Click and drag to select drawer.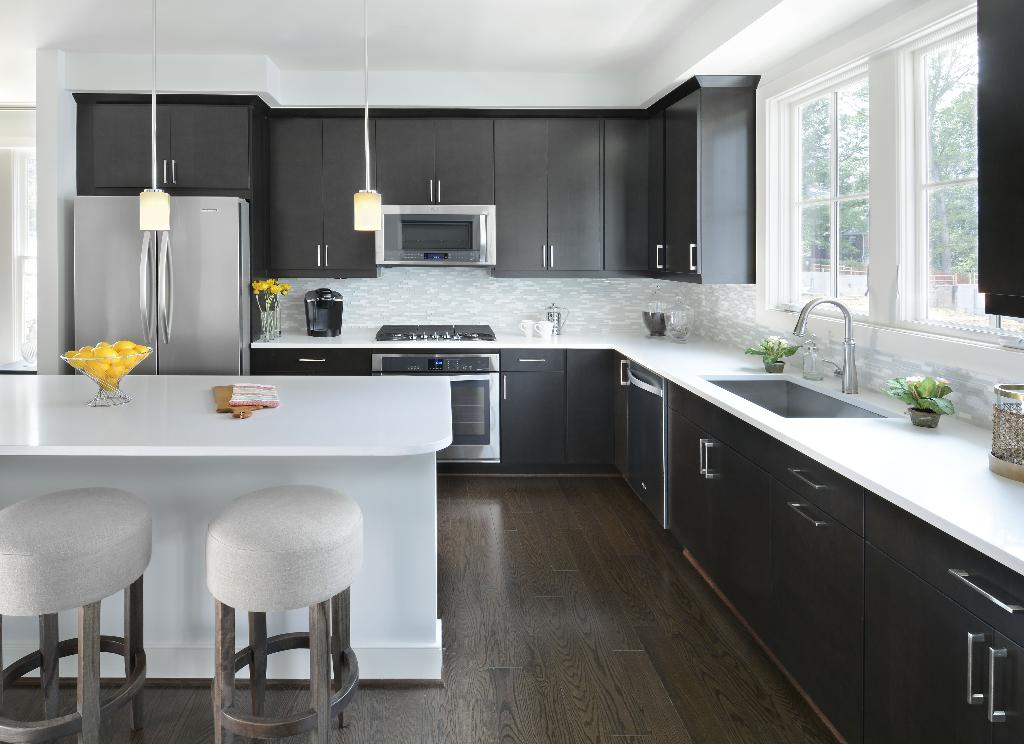
Selection: <box>504,348,560,370</box>.
